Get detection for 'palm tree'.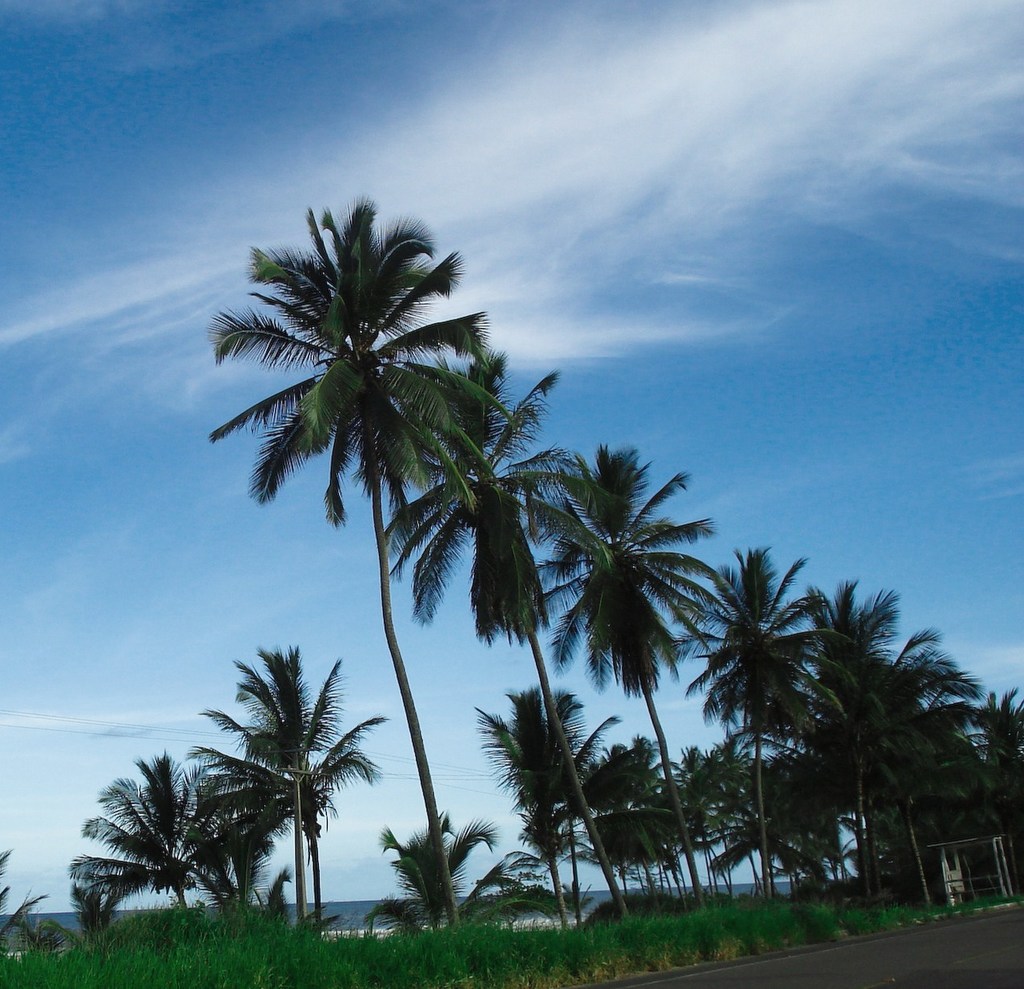
Detection: (left=430, top=377, right=522, bottom=727).
